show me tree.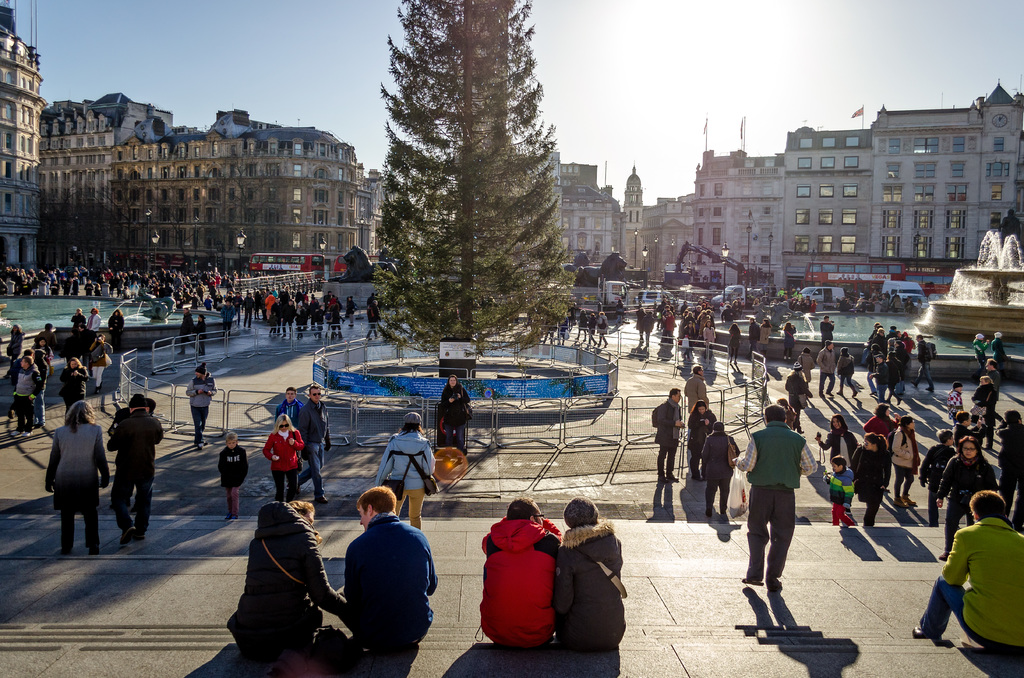
tree is here: detection(363, 0, 584, 375).
